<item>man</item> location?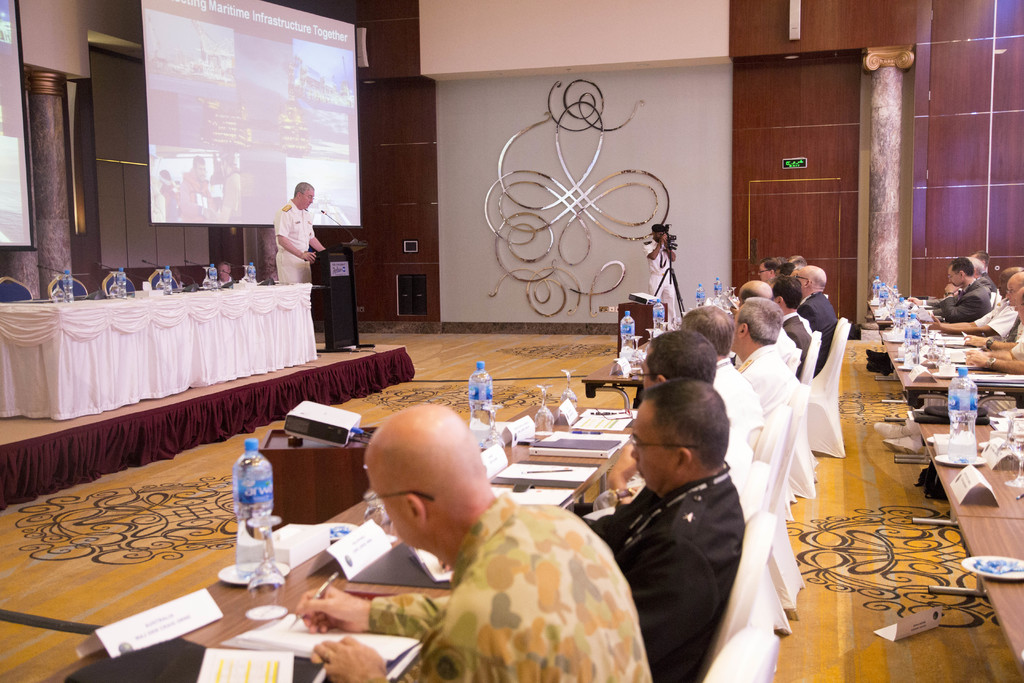
detection(769, 276, 812, 381)
